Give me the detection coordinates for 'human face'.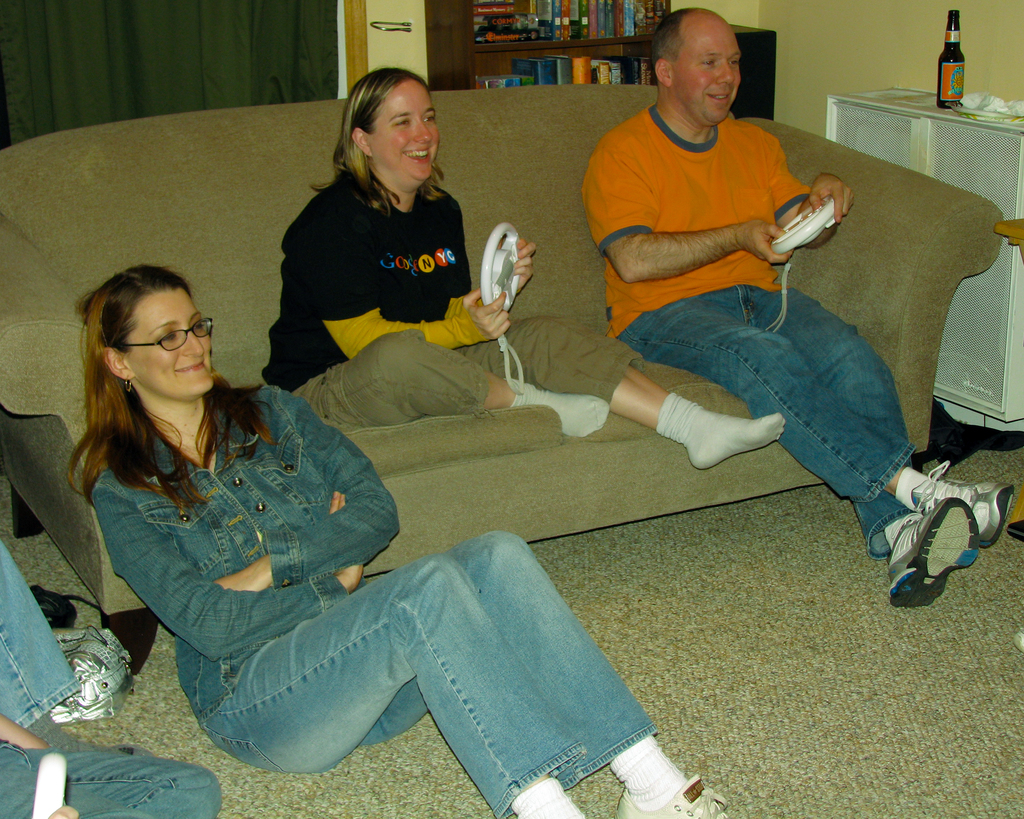
{"x1": 129, "y1": 289, "x2": 216, "y2": 401}.
